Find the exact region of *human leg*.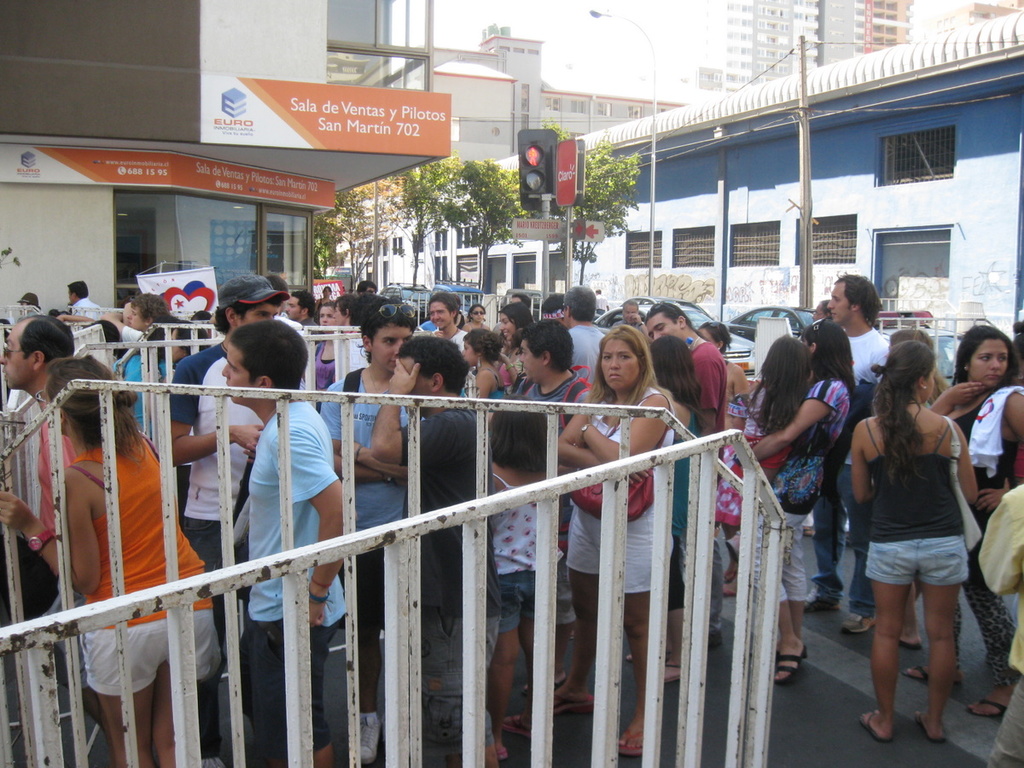
Exact region: <region>843, 457, 881, 632</region>.
